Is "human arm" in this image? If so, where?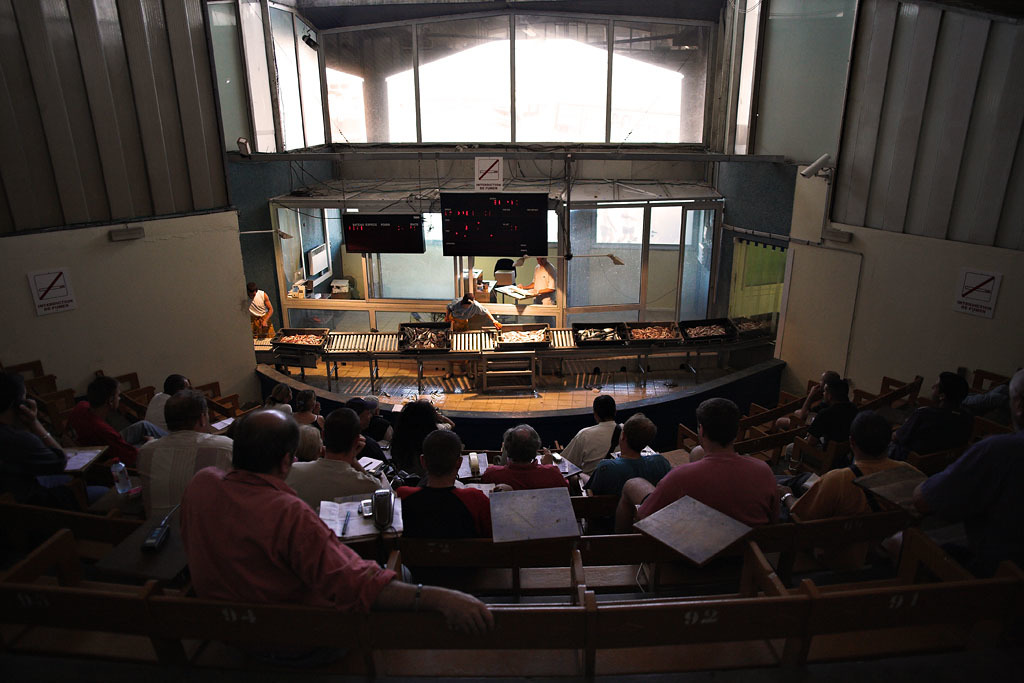
Yes, at <region>284, 509, 488, 635</region>.
